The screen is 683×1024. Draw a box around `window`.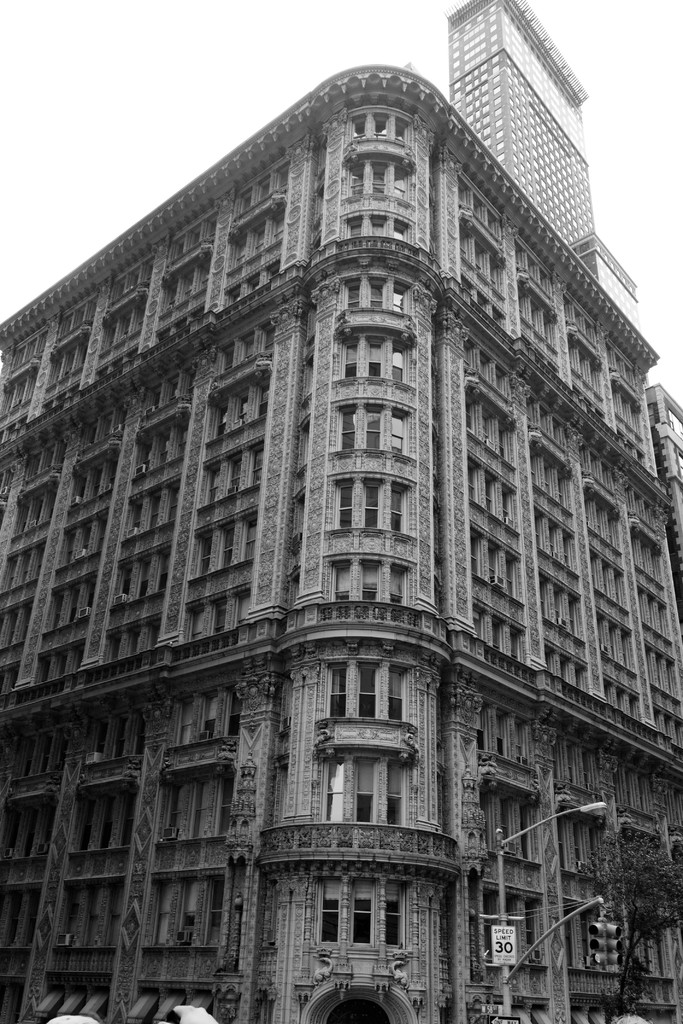
bbox(611, 378, 646, 444).
